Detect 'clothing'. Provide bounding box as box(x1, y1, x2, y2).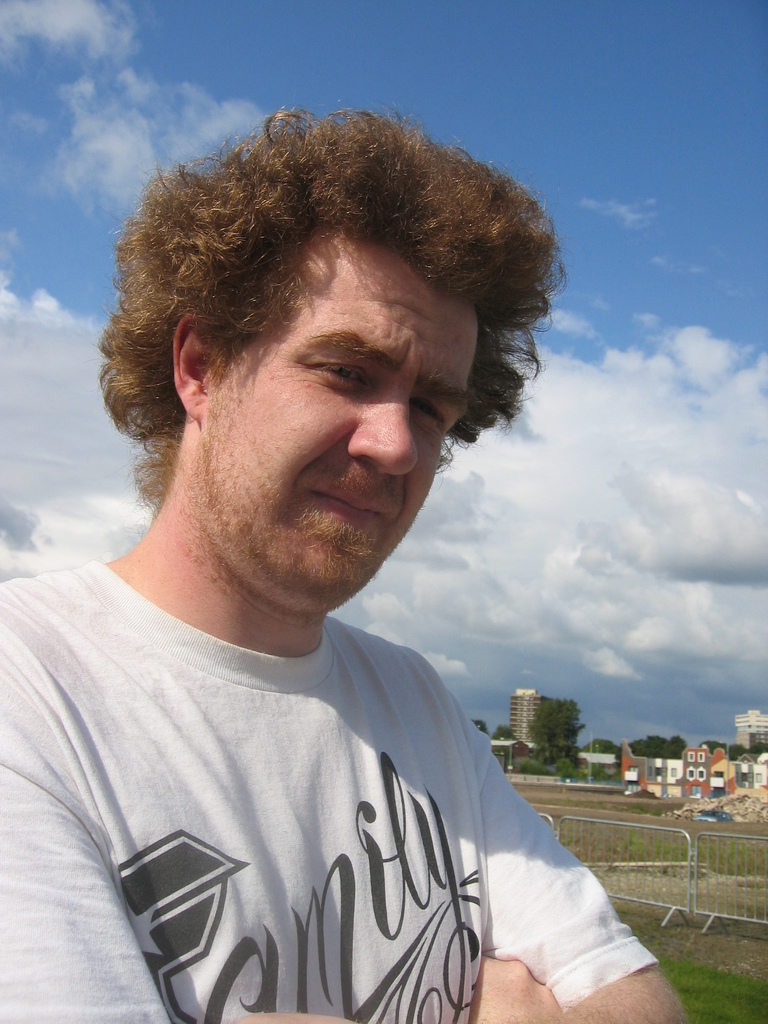
box(13, 539, 596, 1006).
